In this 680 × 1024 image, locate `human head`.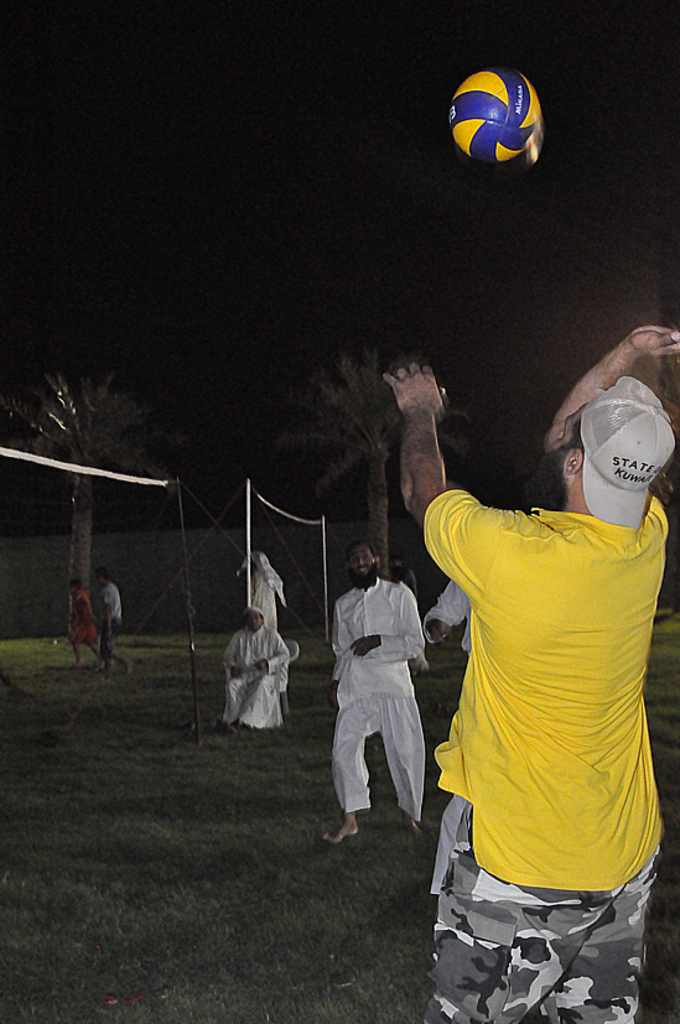
Bounding box: 543/380/668/542.
